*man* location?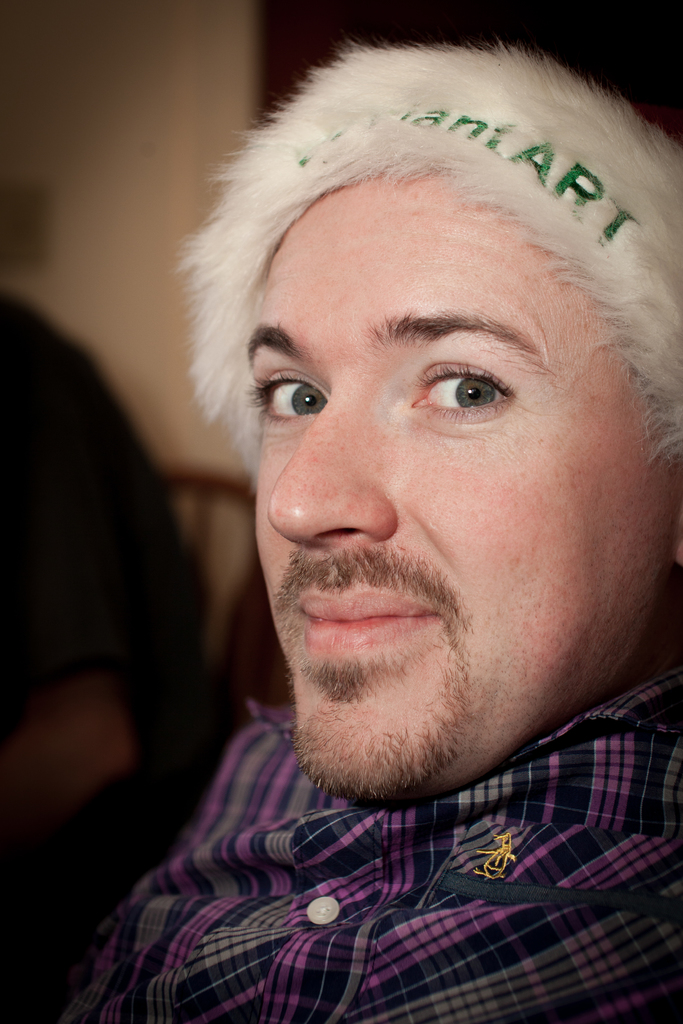
Rect(36, 54, 682, 976)
